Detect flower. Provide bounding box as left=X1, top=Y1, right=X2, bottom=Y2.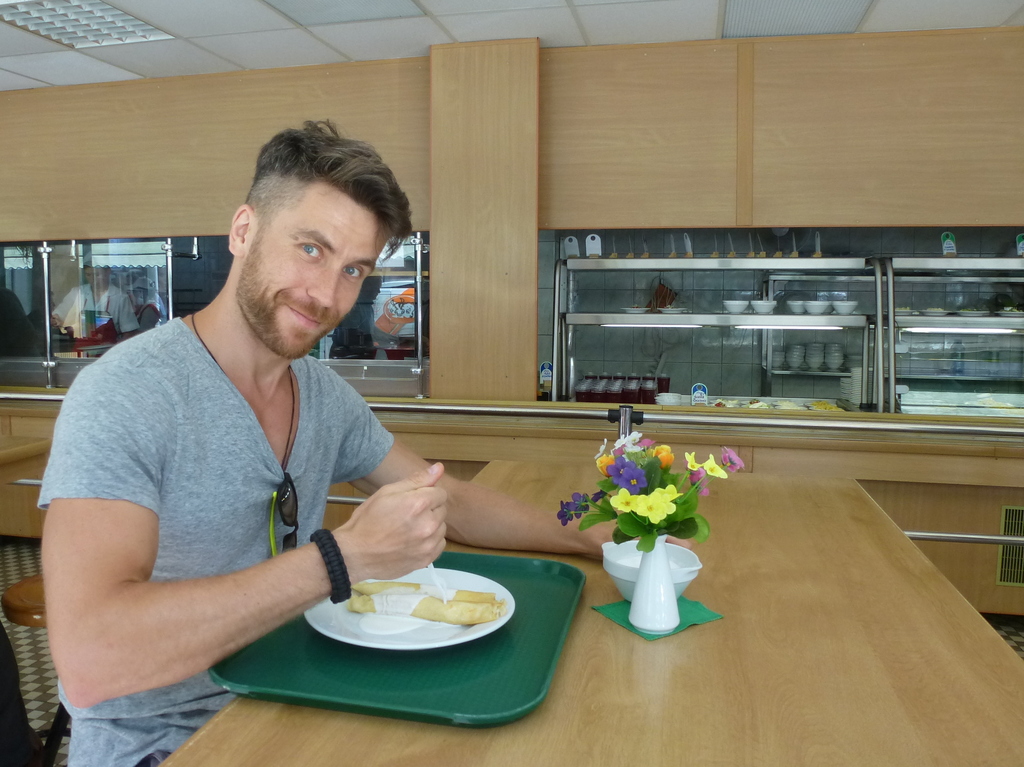
left=651, top=484, right=680, bottom=499.
